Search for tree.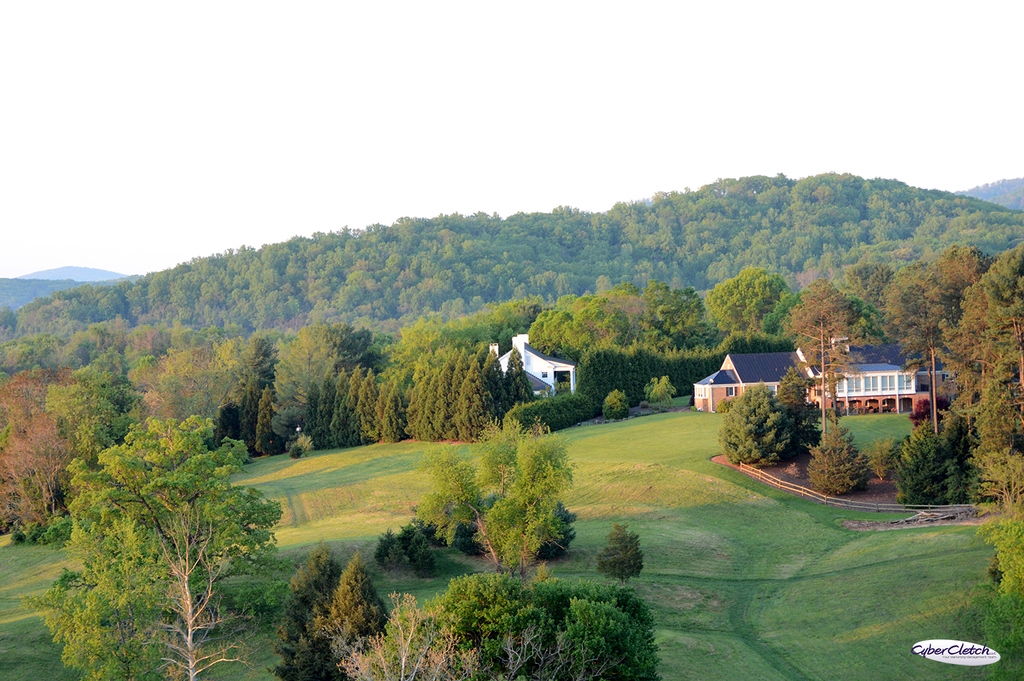
Found at {"left": 0, "top": 403, "right": 71, "bottom": 540}.
